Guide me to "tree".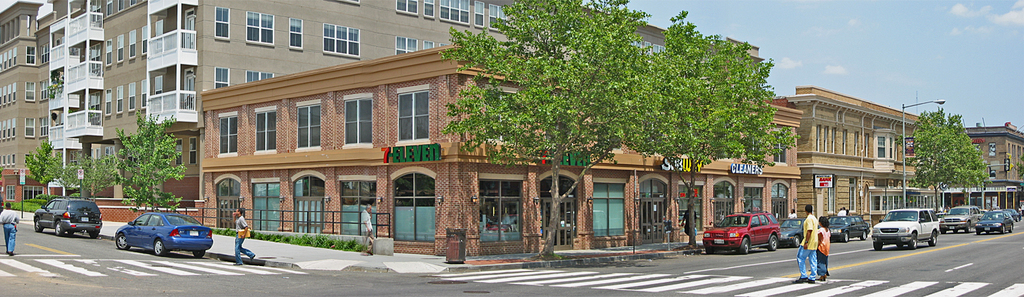
Guidance: detection(446, 0, 649, 263).
